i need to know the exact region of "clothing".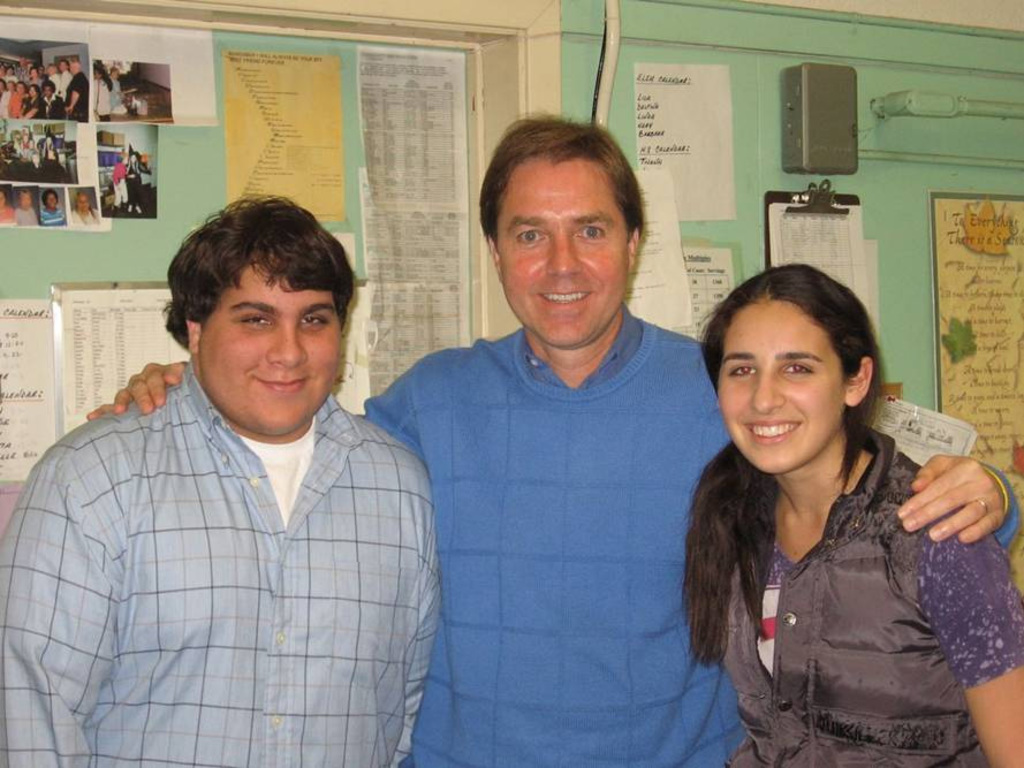
Region: 0,365,454,767.
